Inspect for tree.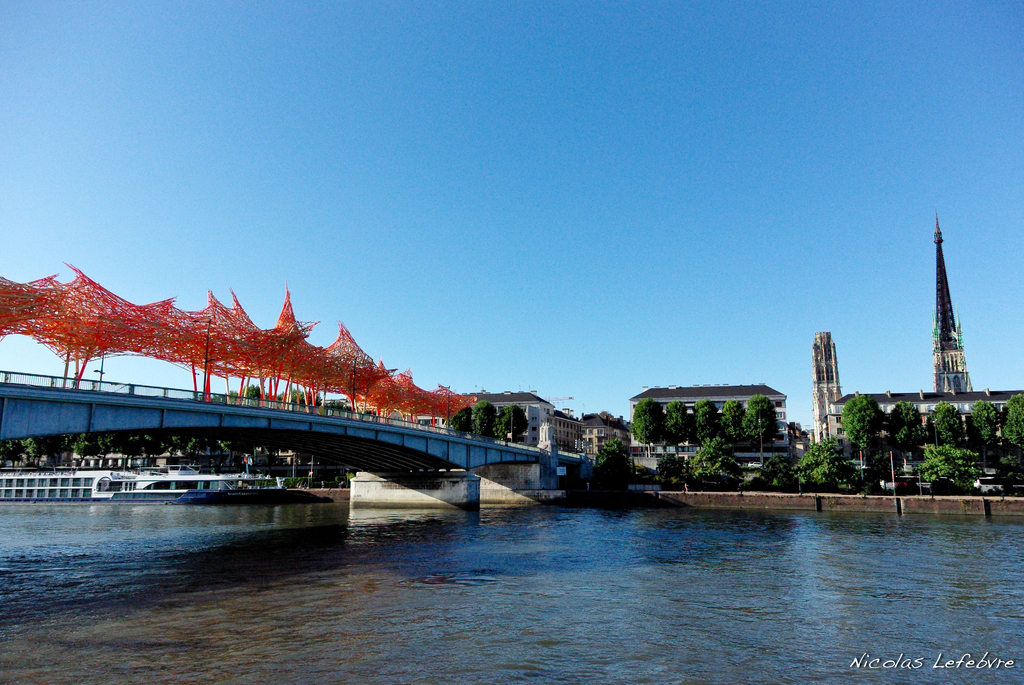
Inspection: bbox=[627, 398, 666, 455].
